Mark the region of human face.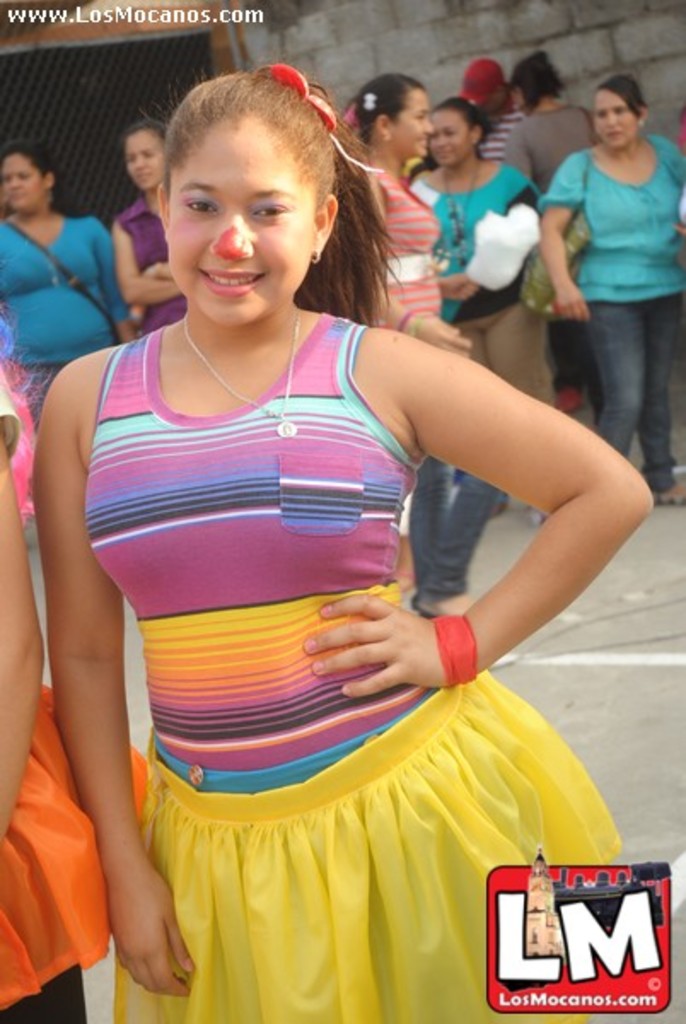
Region: 0,159,41,212.
